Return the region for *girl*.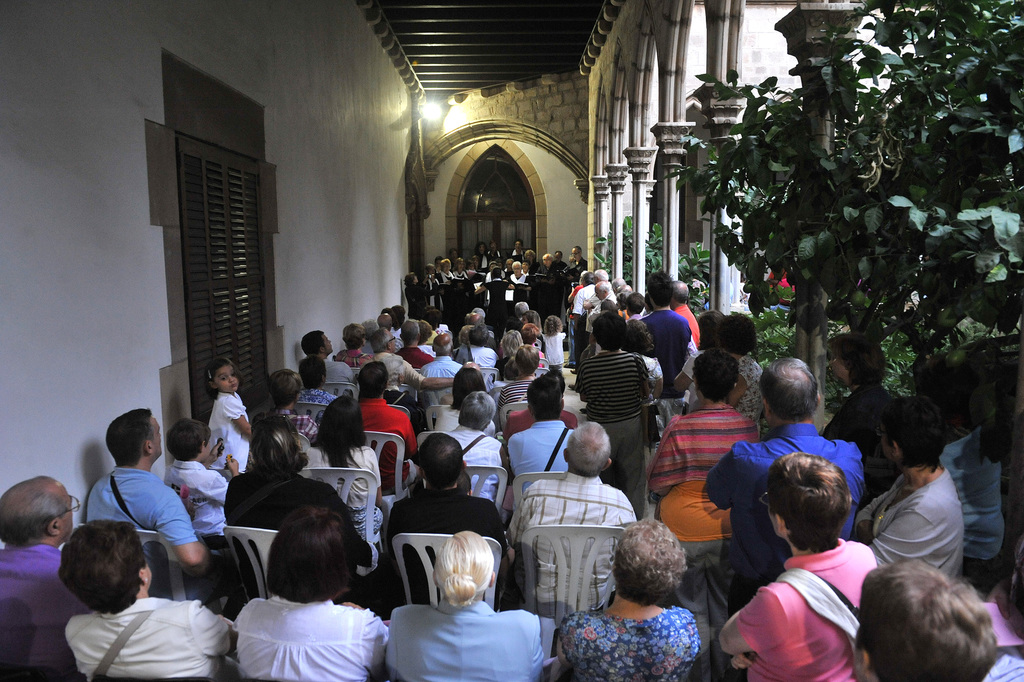
x1=204 y1=358 x2=254 y2=478.
